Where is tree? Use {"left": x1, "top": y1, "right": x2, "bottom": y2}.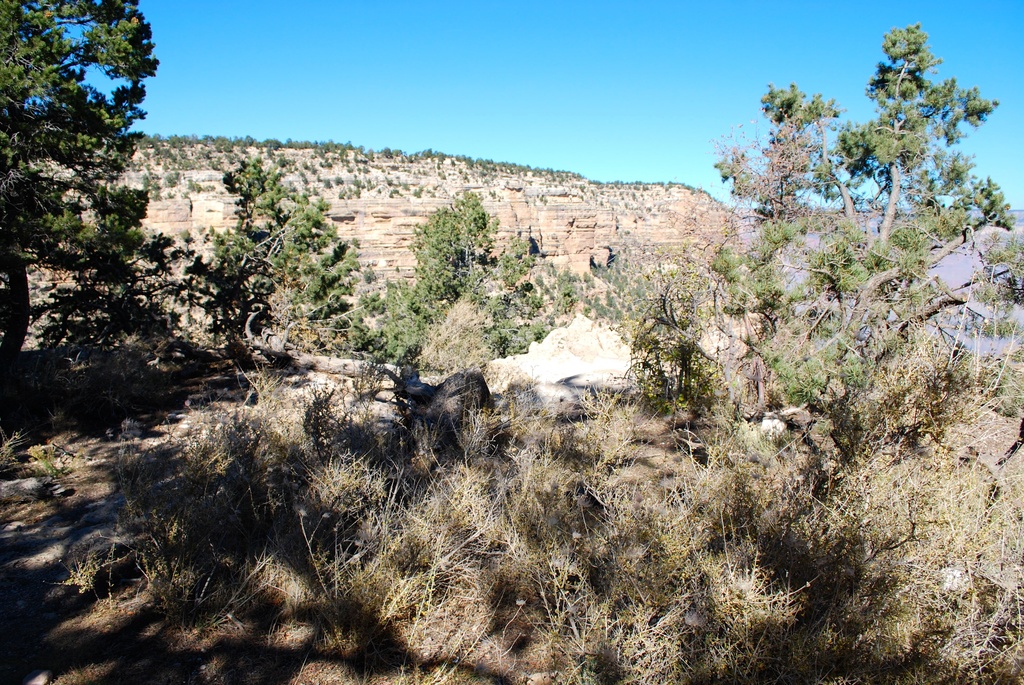
{"left": 0, "top": 0, "right": 180, "bottom": 390}.
